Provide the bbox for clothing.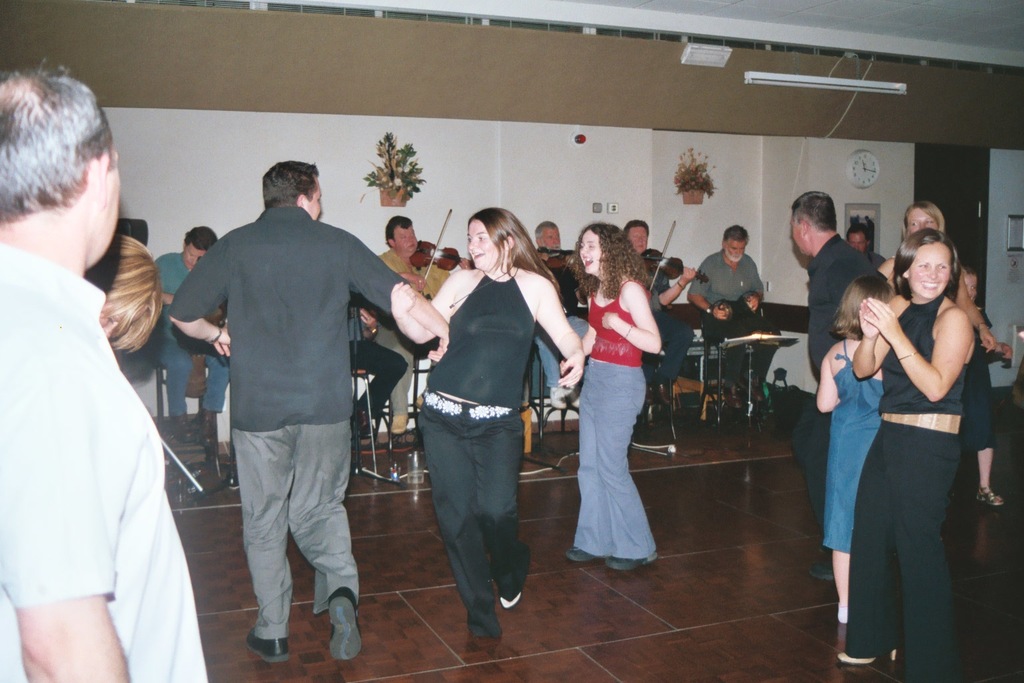
crop(0, 244, 203, 682).
